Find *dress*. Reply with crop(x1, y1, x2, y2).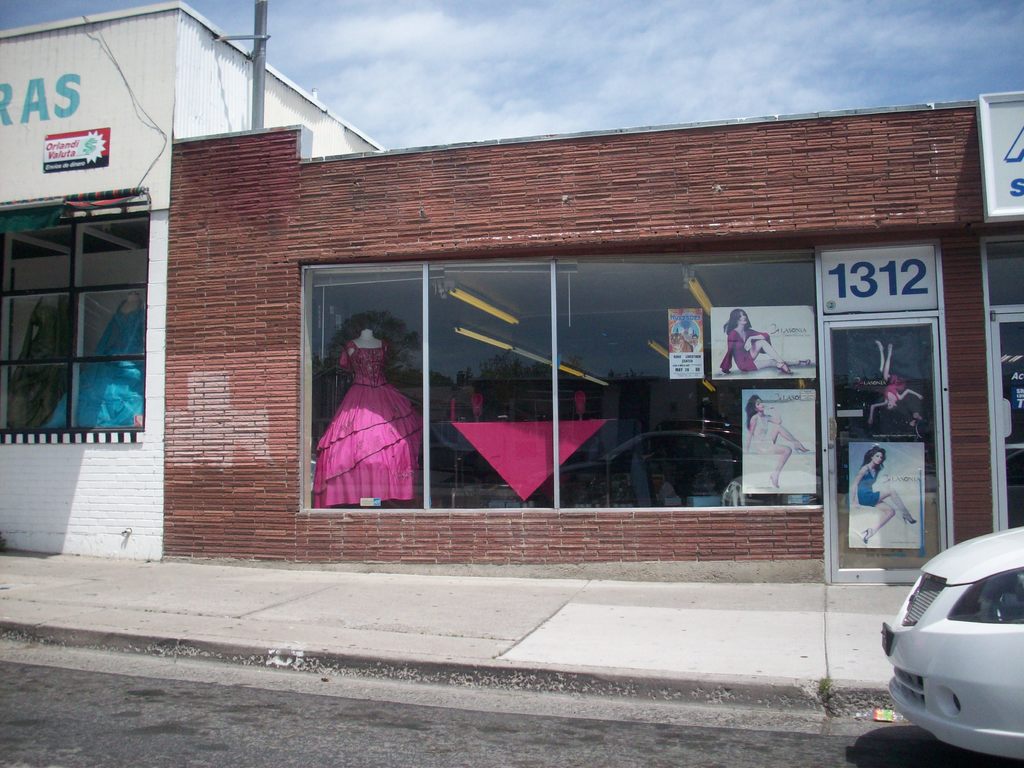
crop(719, 328, 770, 372).
